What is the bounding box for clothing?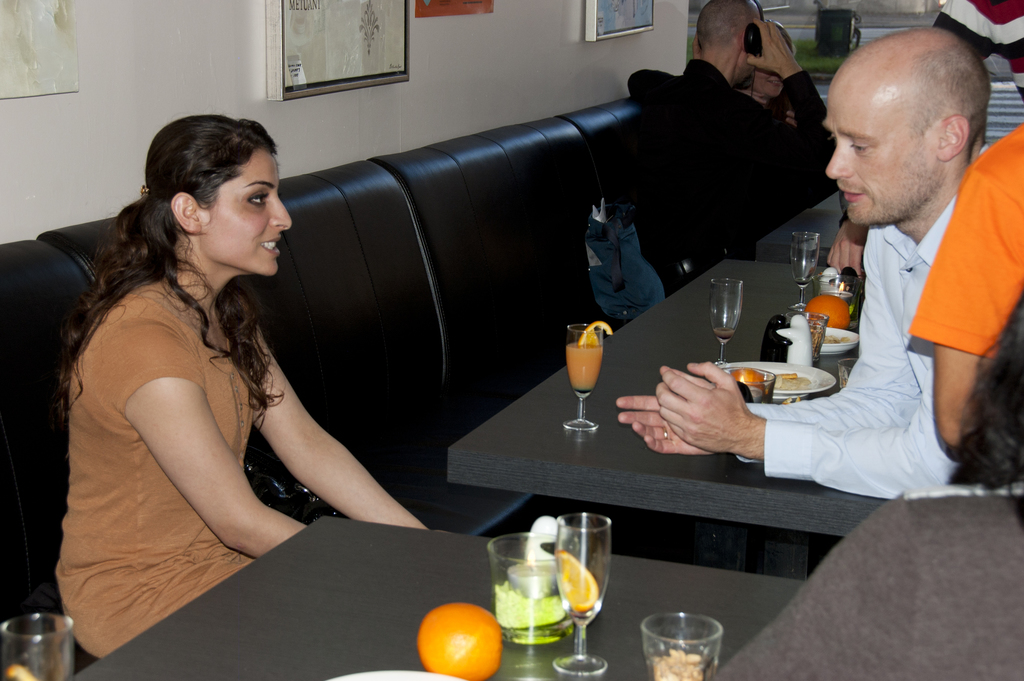
pyautogui.locateOnScreen(42, 277, 259, 657).
